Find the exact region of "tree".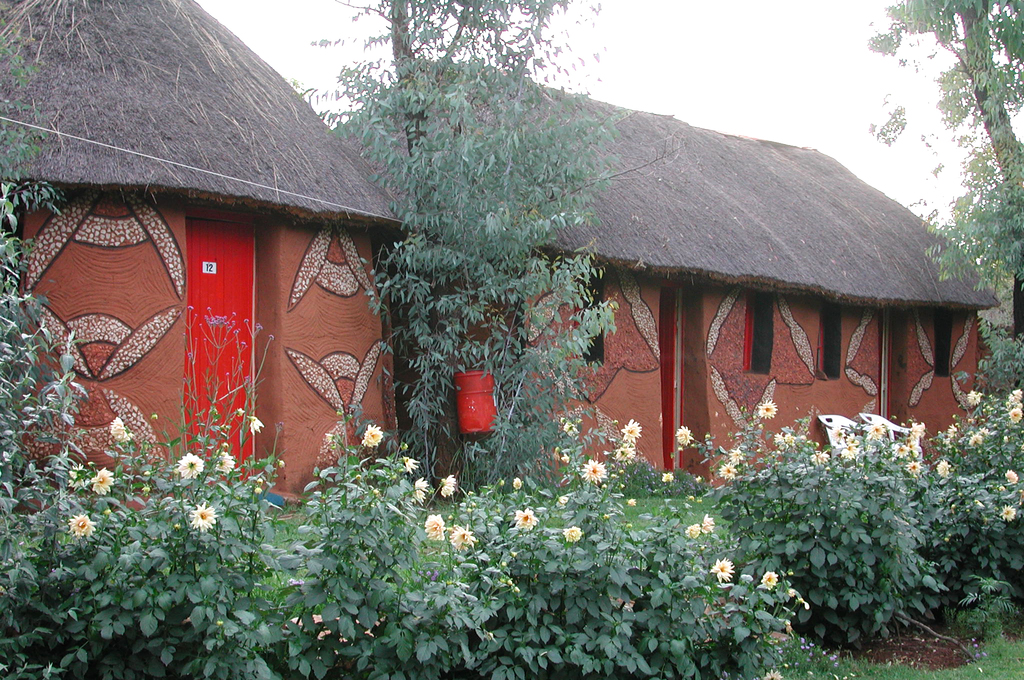
Exact region: {"x1": 864, "y1": 0, "x2": 1023, "y2": 332}.
